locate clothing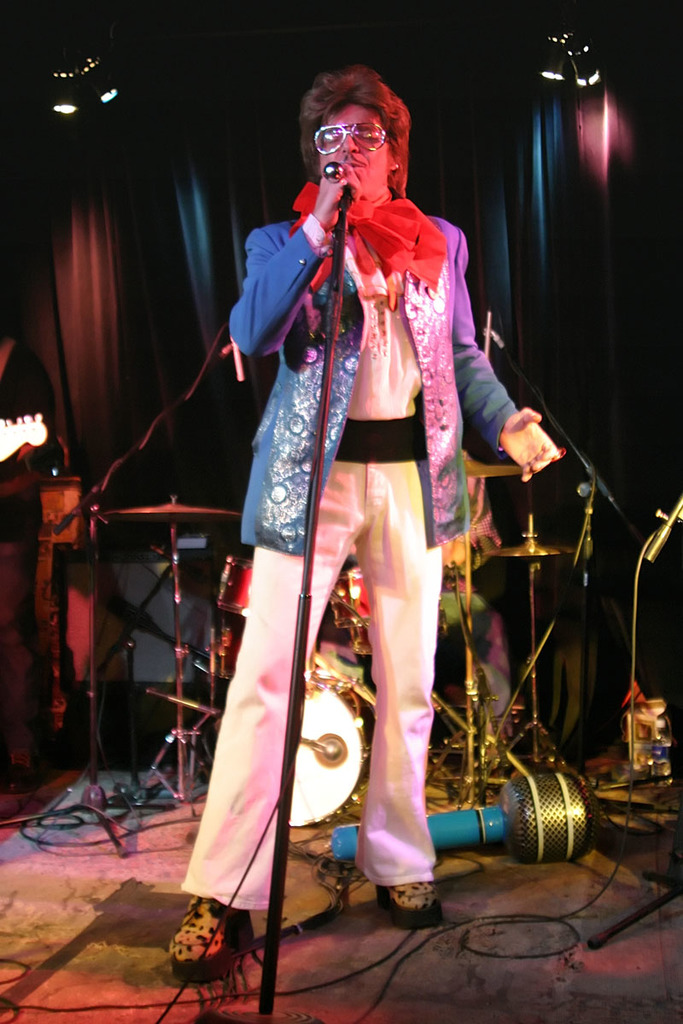
bbox=(206, 114, 534, 899)
